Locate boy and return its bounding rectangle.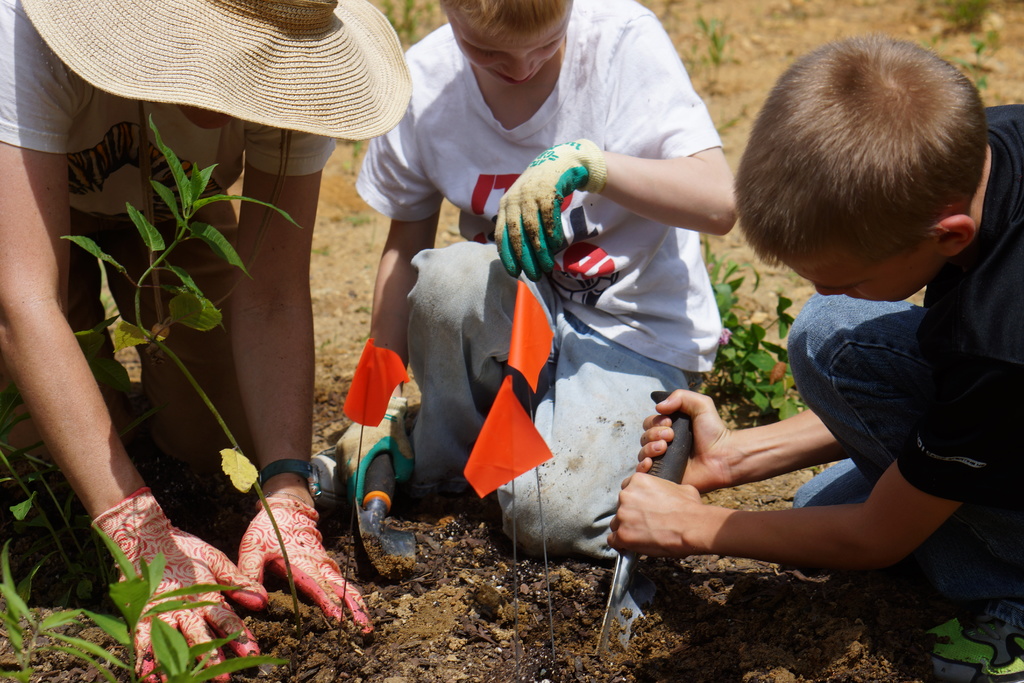
<box>336,0,739,557</box>.
